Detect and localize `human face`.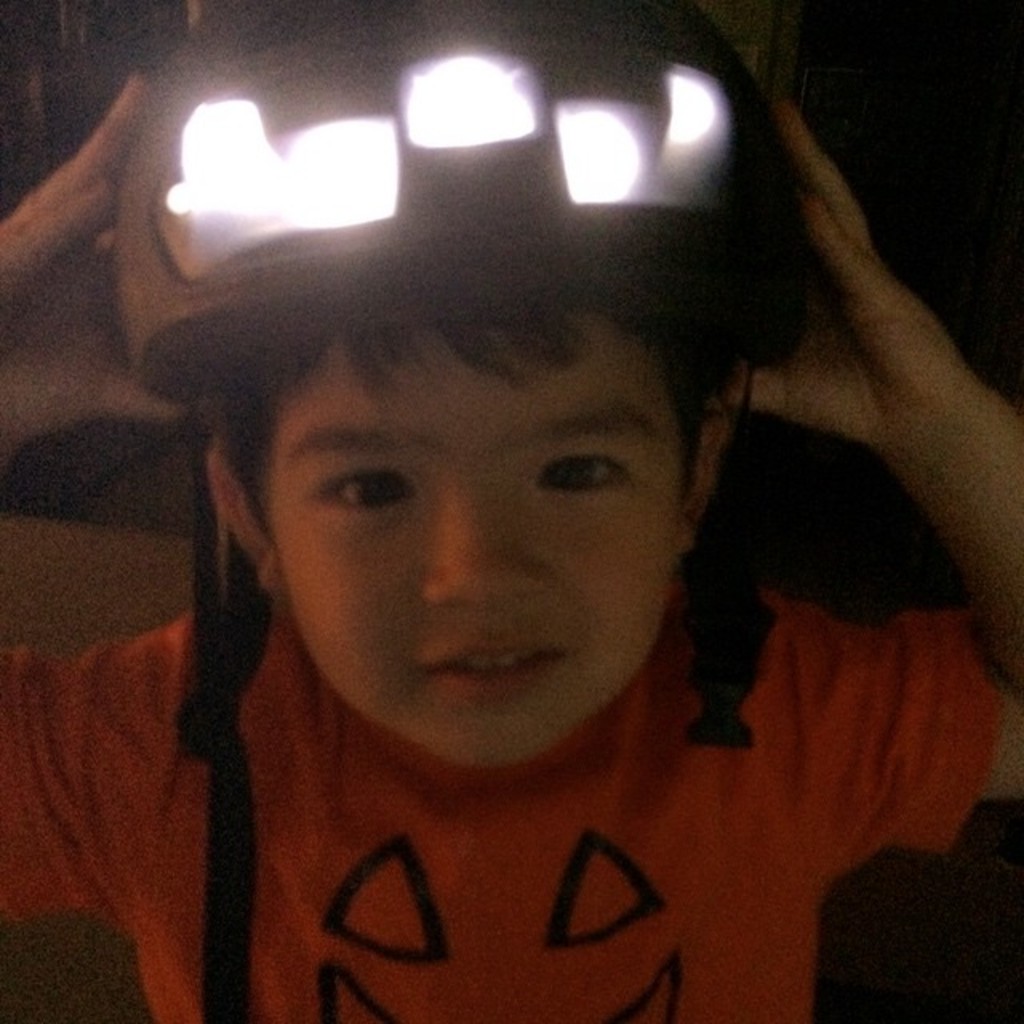
Localized at BBox(277, 307, 672, 765).
